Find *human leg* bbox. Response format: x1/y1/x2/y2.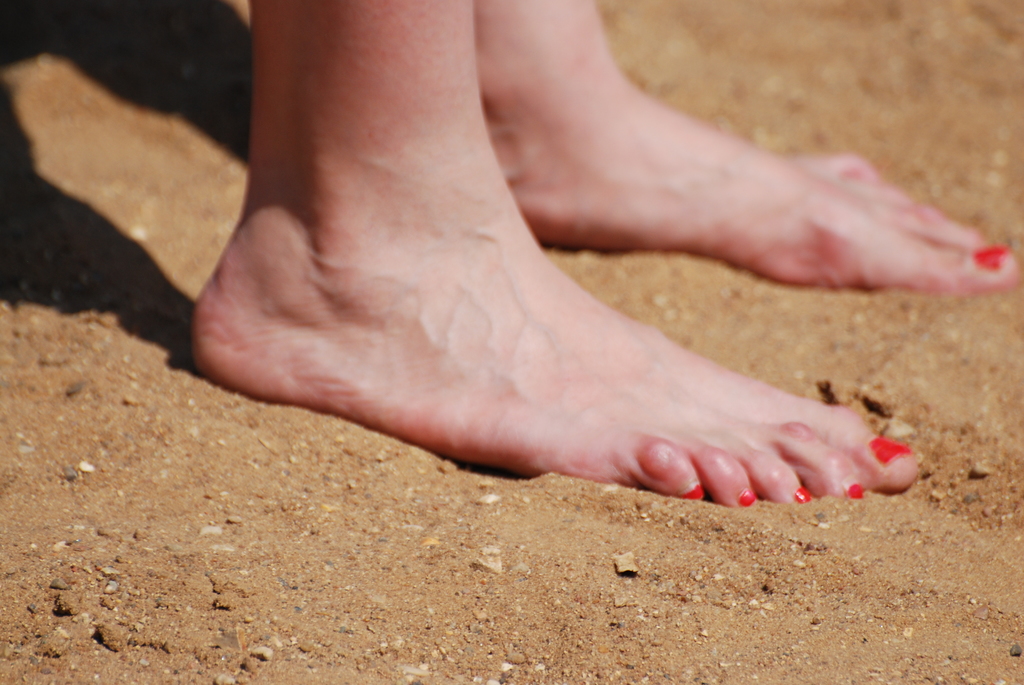
483/0/1023/292.
